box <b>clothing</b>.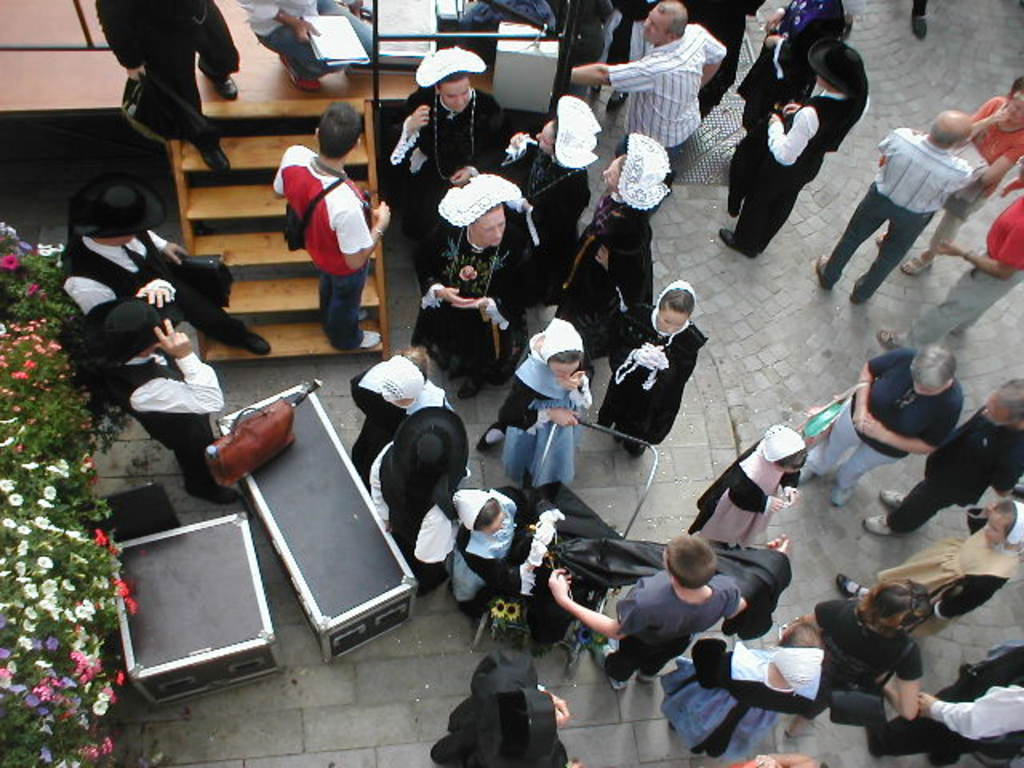
bbox=(509, 312, 581, 486).
